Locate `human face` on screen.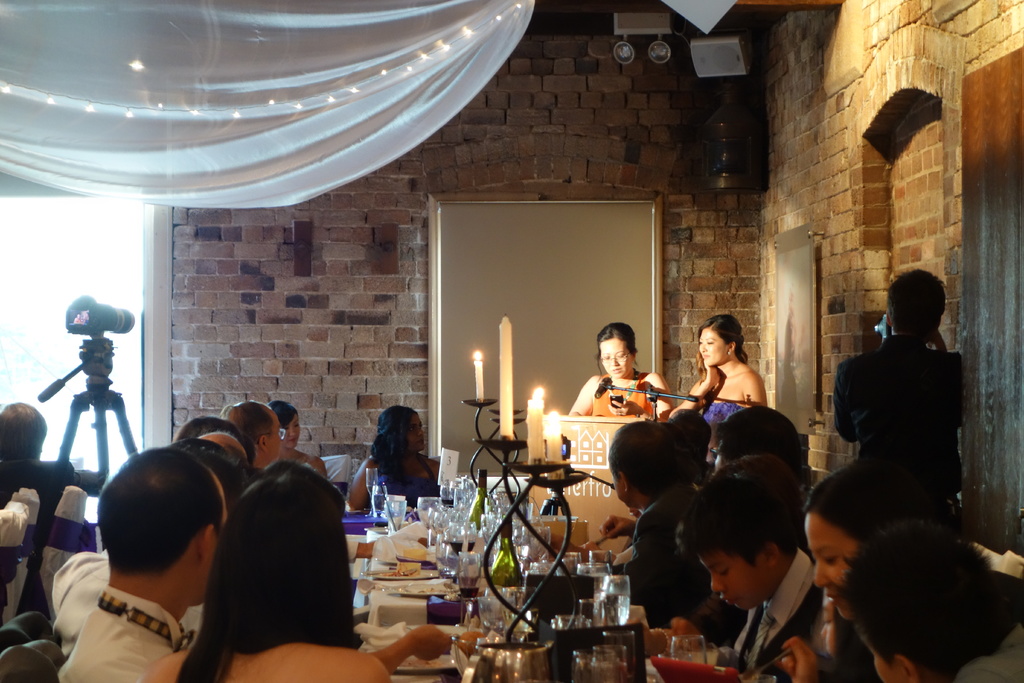
On screen at BBox(699, 556, 776, 609).
